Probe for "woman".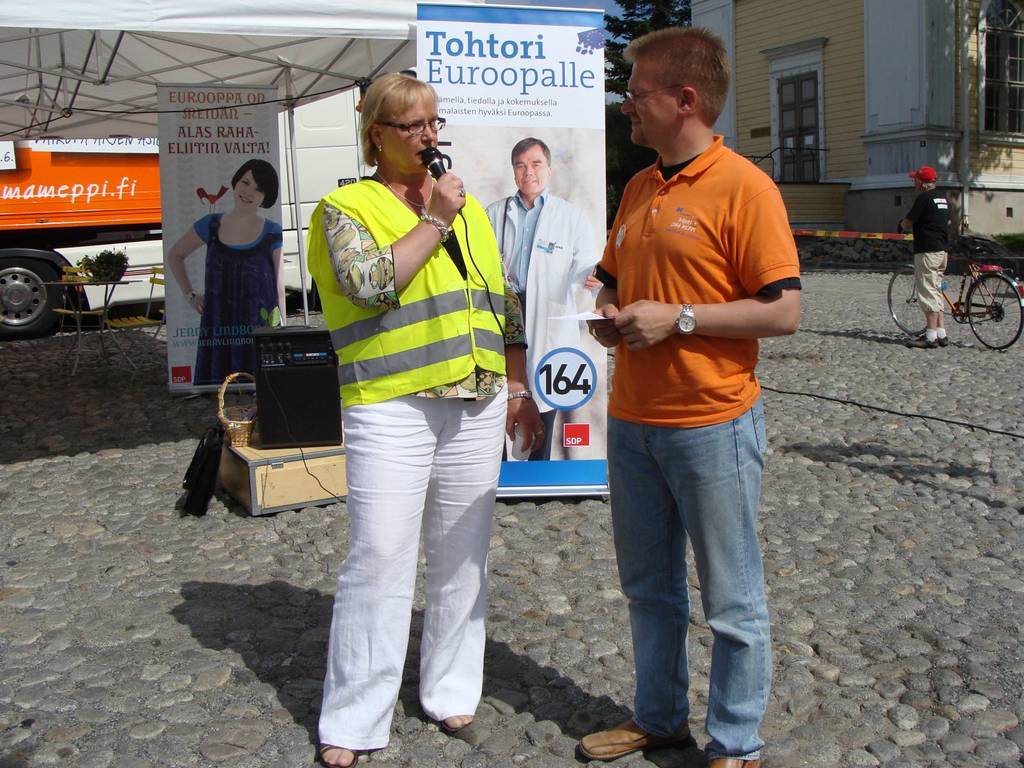
Probe result: bbox(170, 159, 282, 387).
